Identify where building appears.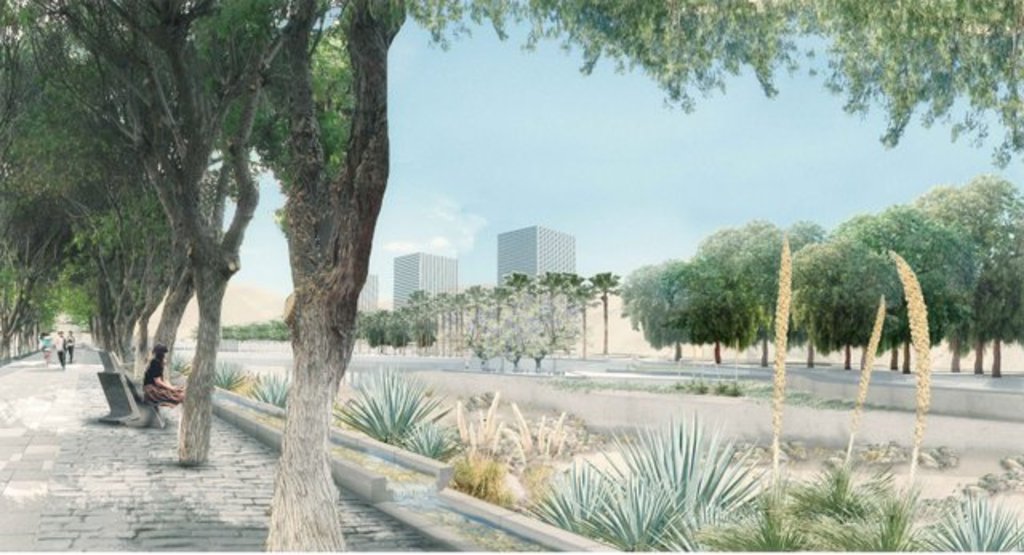
Appears at 358,269,376,310.
